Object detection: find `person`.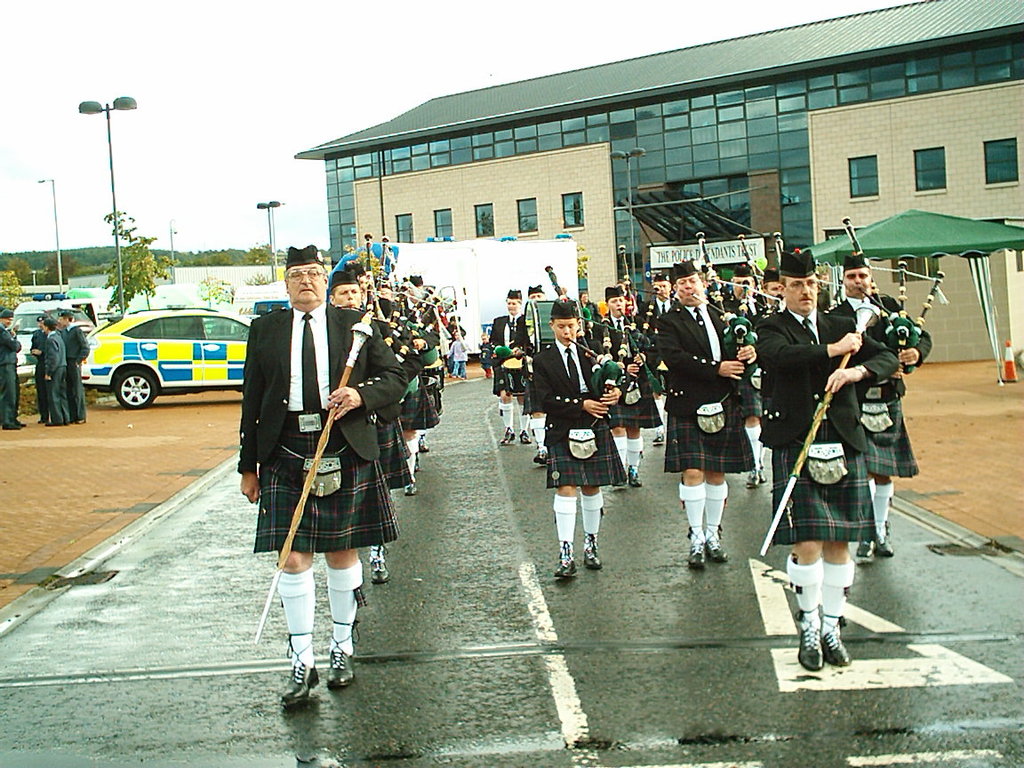
<bbox>30, 312, 48, 424</bbox>.
